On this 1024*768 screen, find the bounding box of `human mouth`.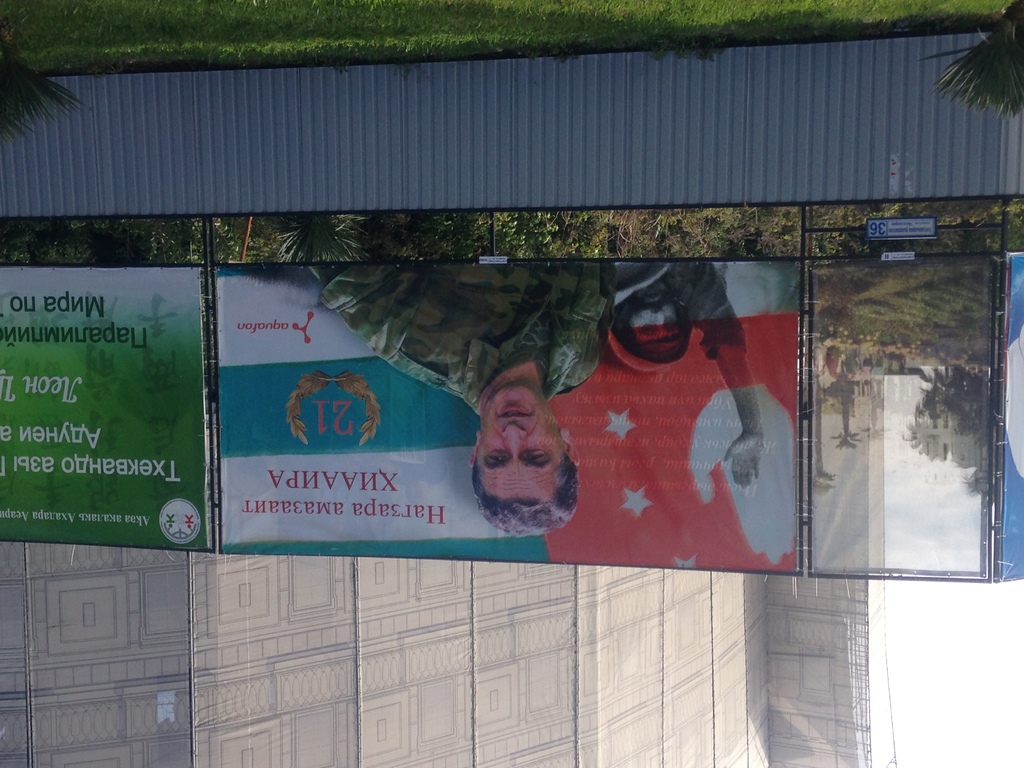
Bounding box: (x1=641, y1=294, x2=660, y2=305).
